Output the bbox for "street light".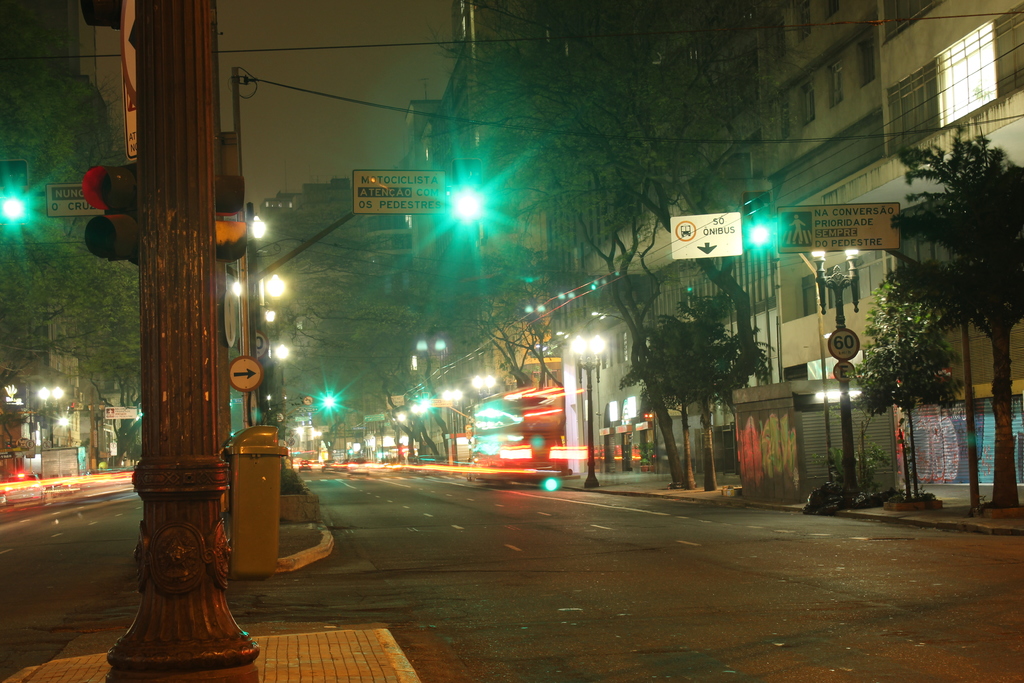
473 370 499 404.
